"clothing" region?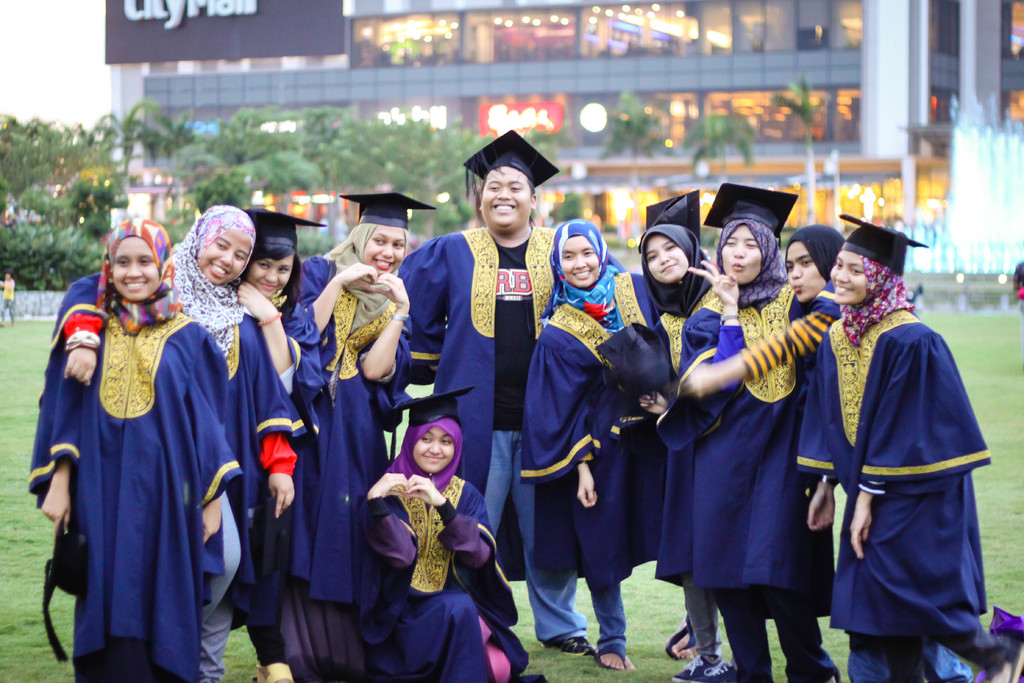
bbox=(640, 278, 844, 682)
